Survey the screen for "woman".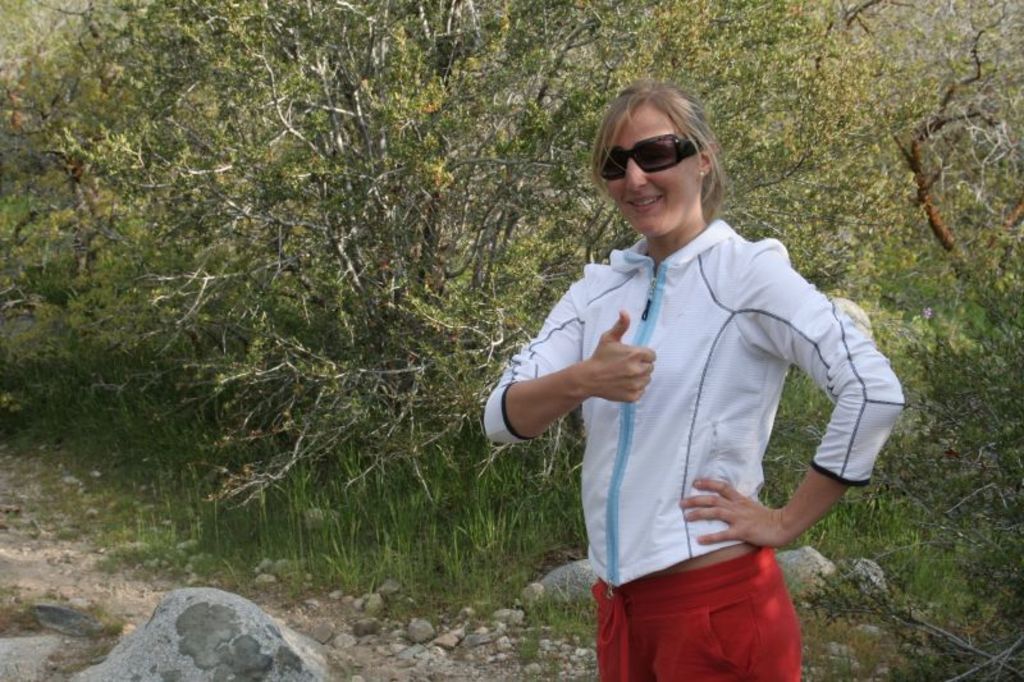
Survey found: bbox(503, 64, 878, 681).
